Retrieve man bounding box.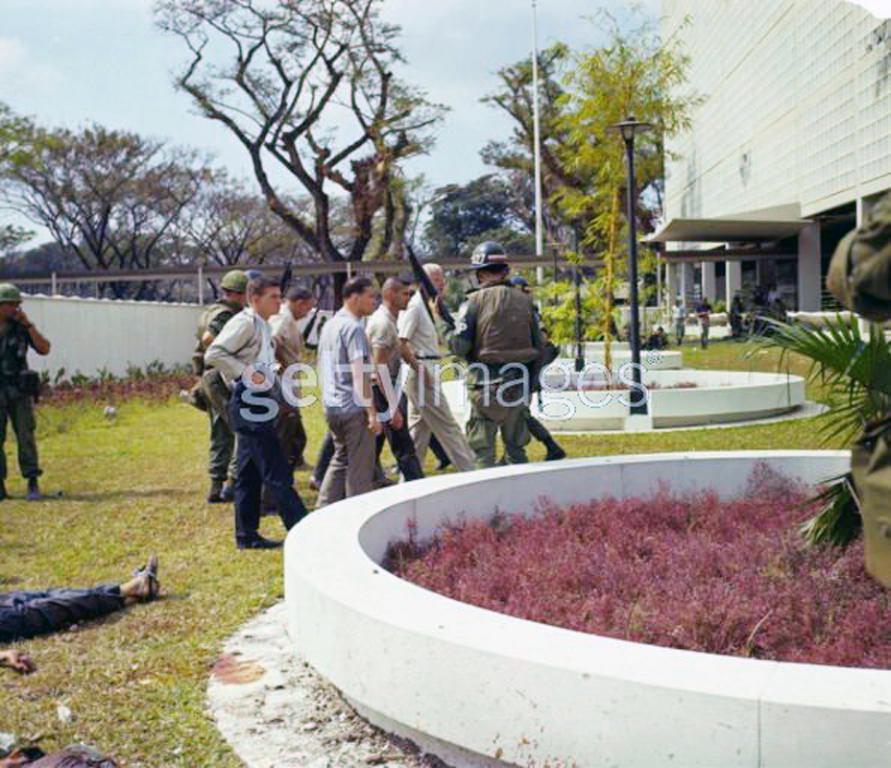
Bounding box: l=0, t=551, r=166, b=668.
